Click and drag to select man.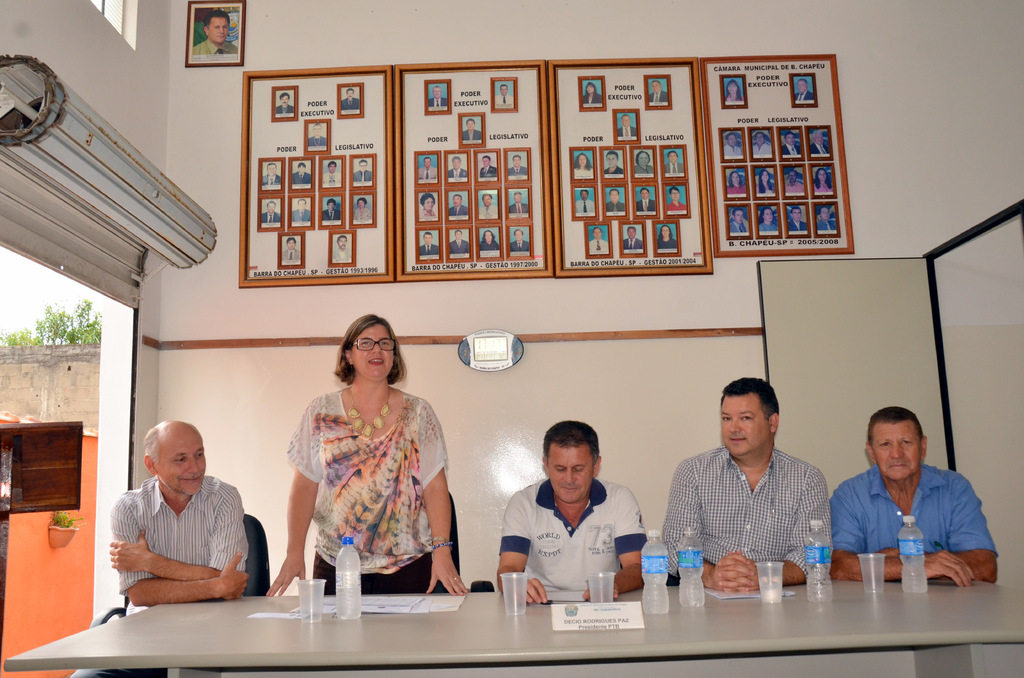
Selection: Rect(492, 419, 648, 603).
